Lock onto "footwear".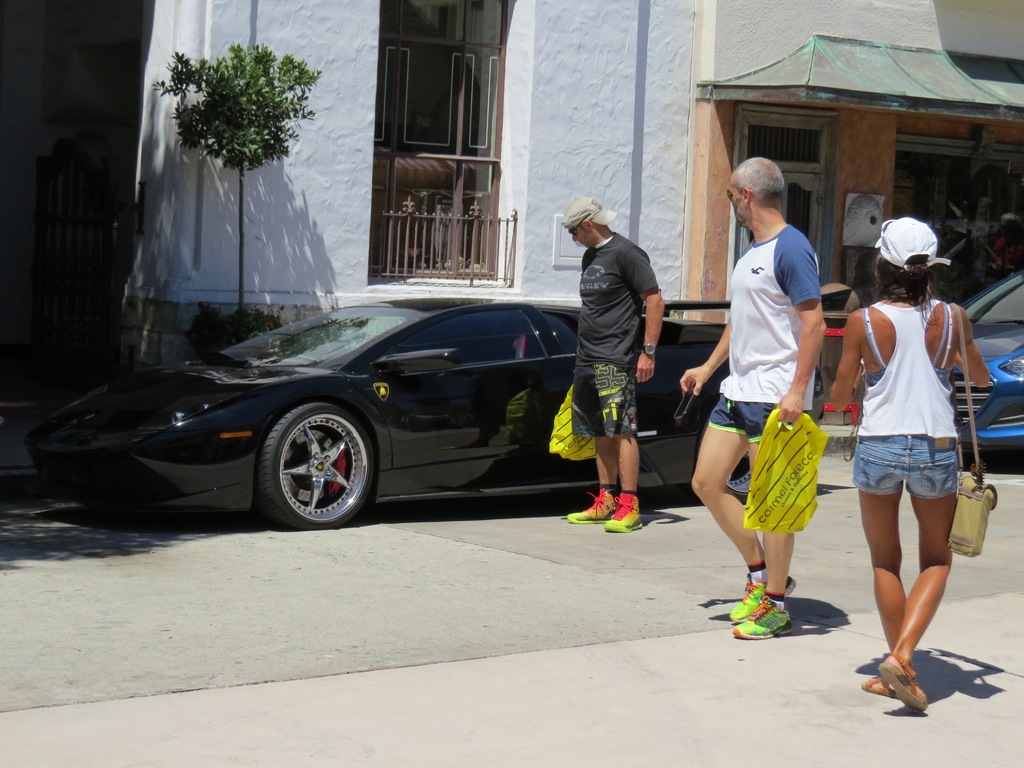
Locked: (873,651,927,709).
